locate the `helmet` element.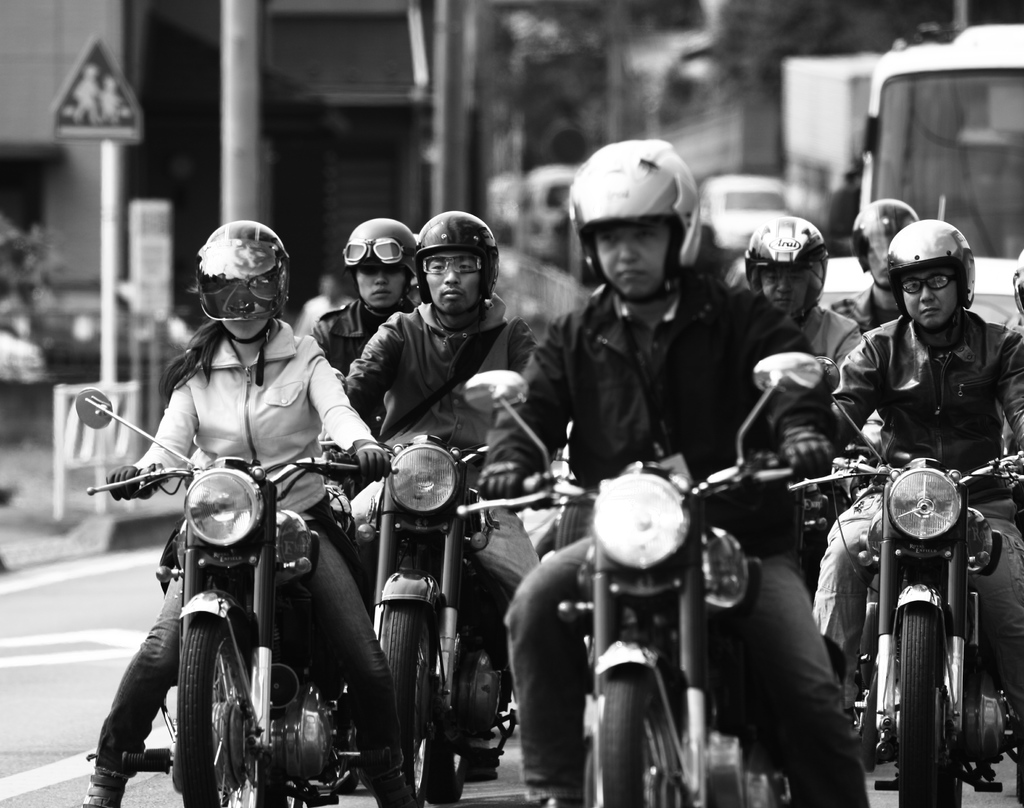
Element bbox: <box>746,222,823,330</box>.
